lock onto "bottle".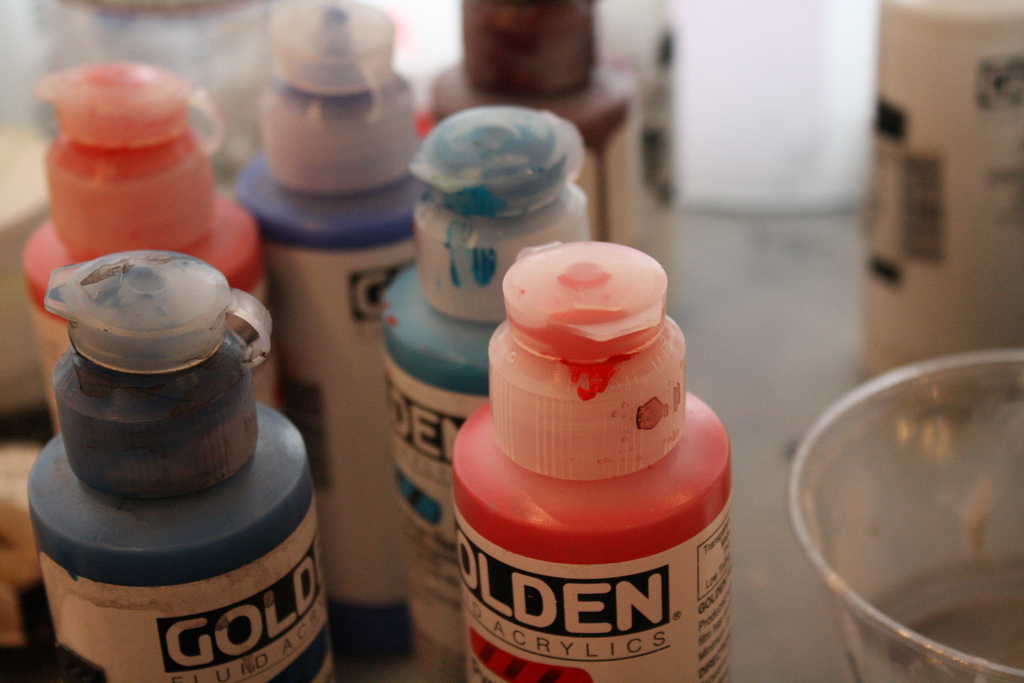
Locked: x1=439, y1=235, x2=743, y2=682.
